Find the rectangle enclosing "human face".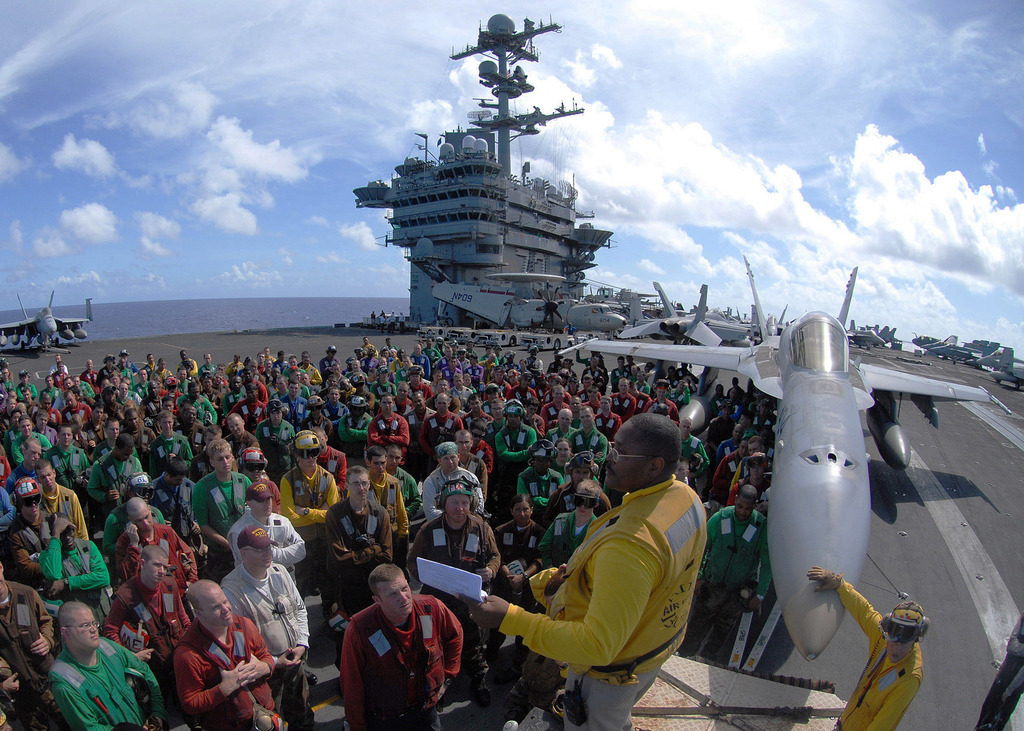
[146, 552, 168, 584].
